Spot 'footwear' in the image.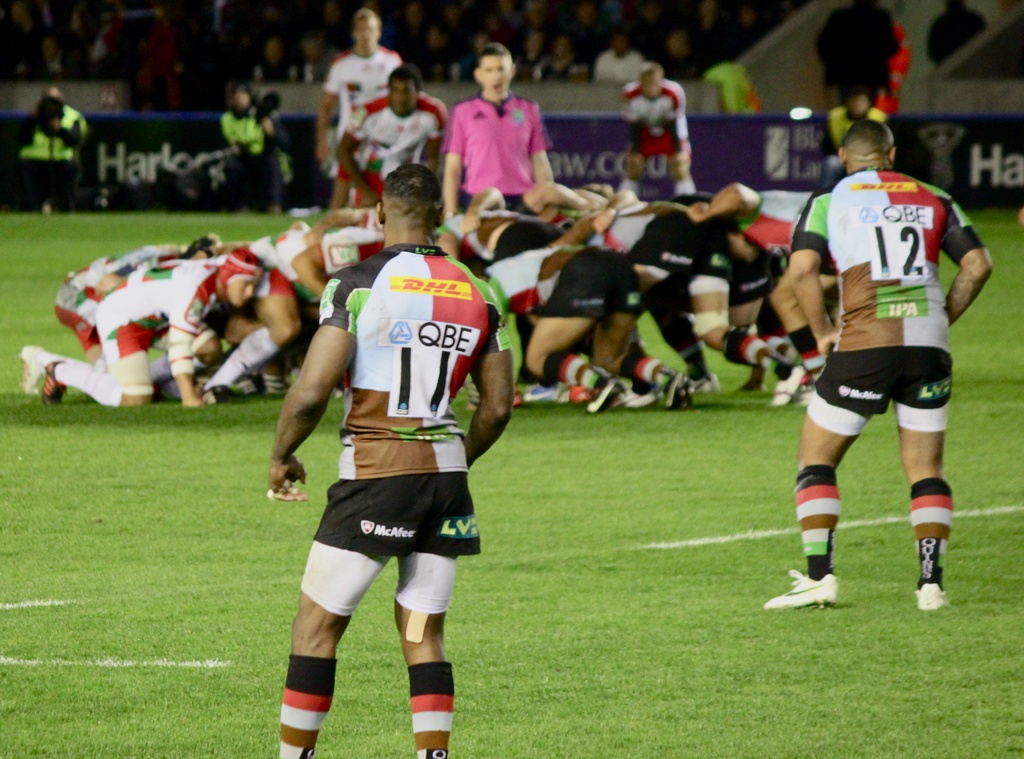
'footwear' found at {"x1": 758, "y1": 568, "x2": 842, "y2": 611}.
